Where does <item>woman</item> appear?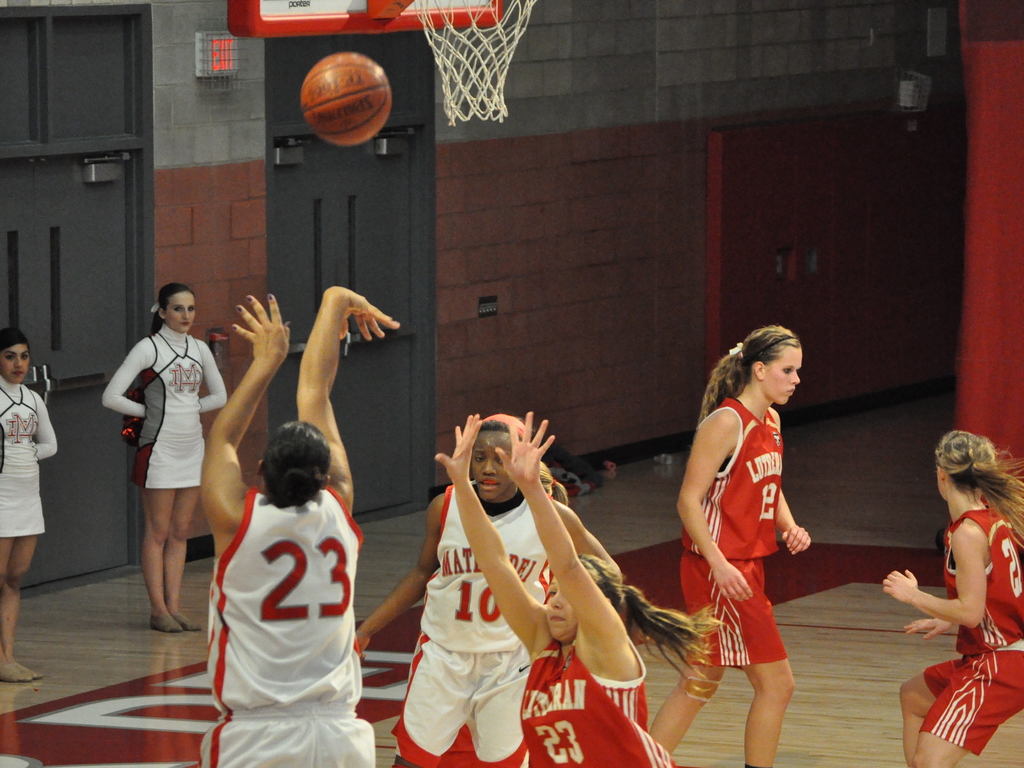
Appears at bbox(896, 433, 1023, 764).
